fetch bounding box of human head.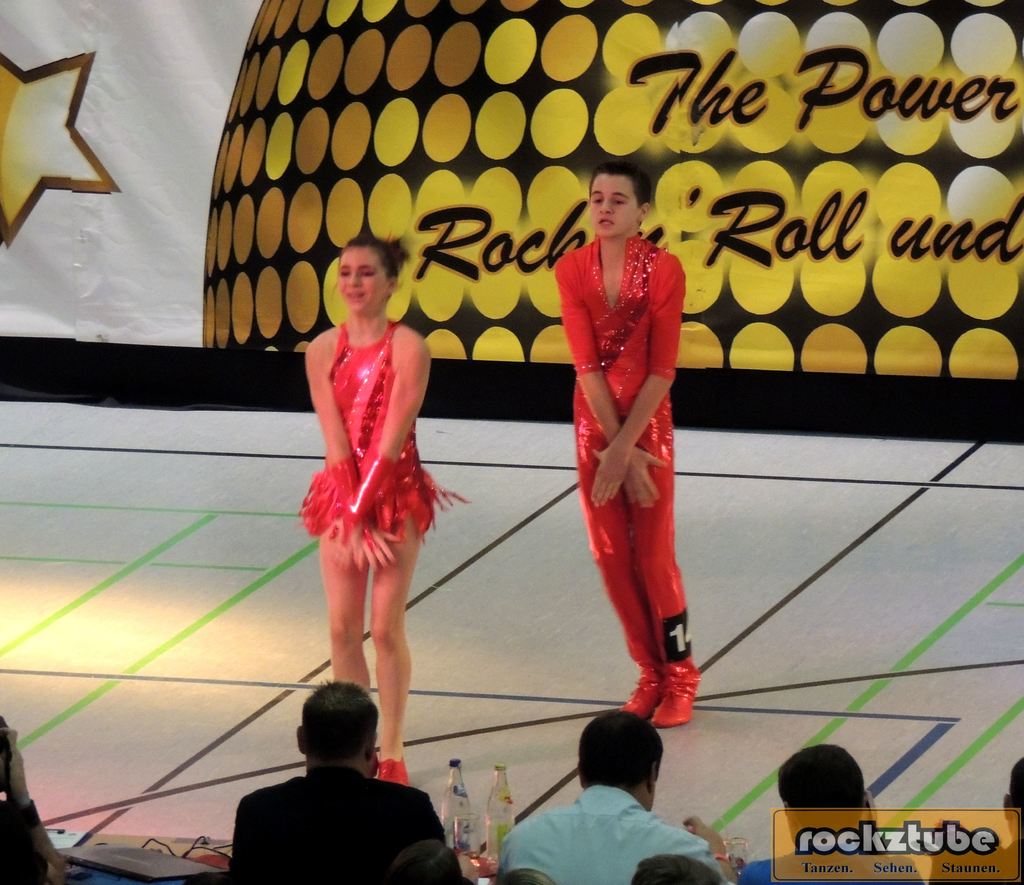
Bbox: 1006/763/1023/836.
